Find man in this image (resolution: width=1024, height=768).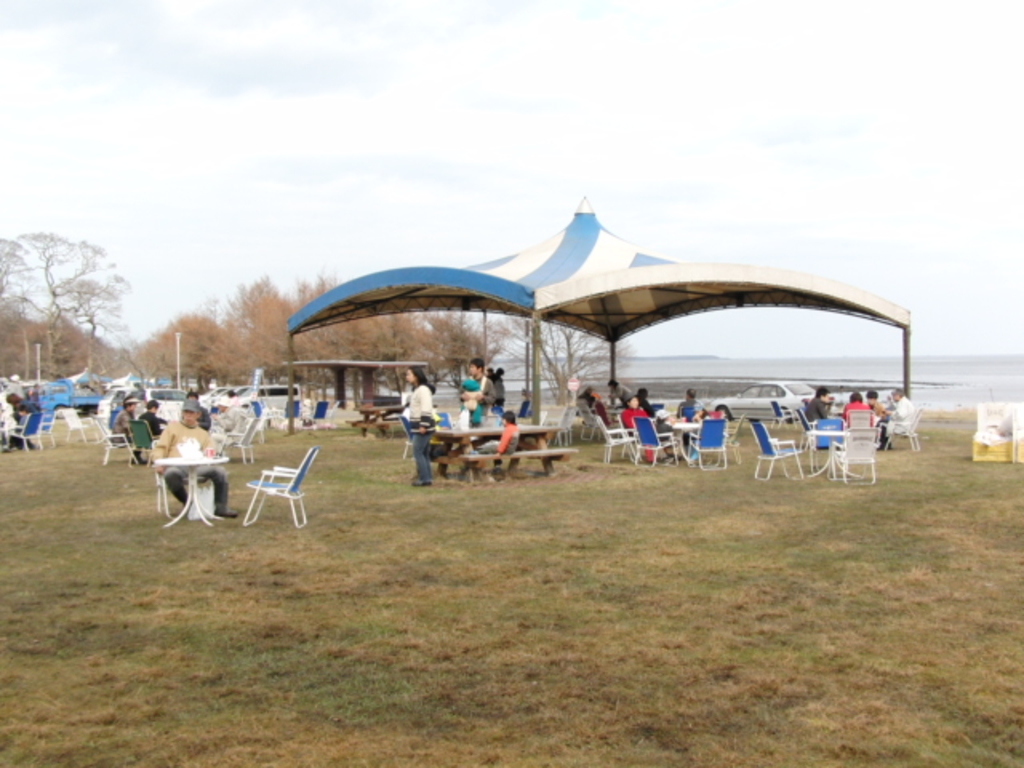
[left=806, top=387, right=834, bottom=435].
